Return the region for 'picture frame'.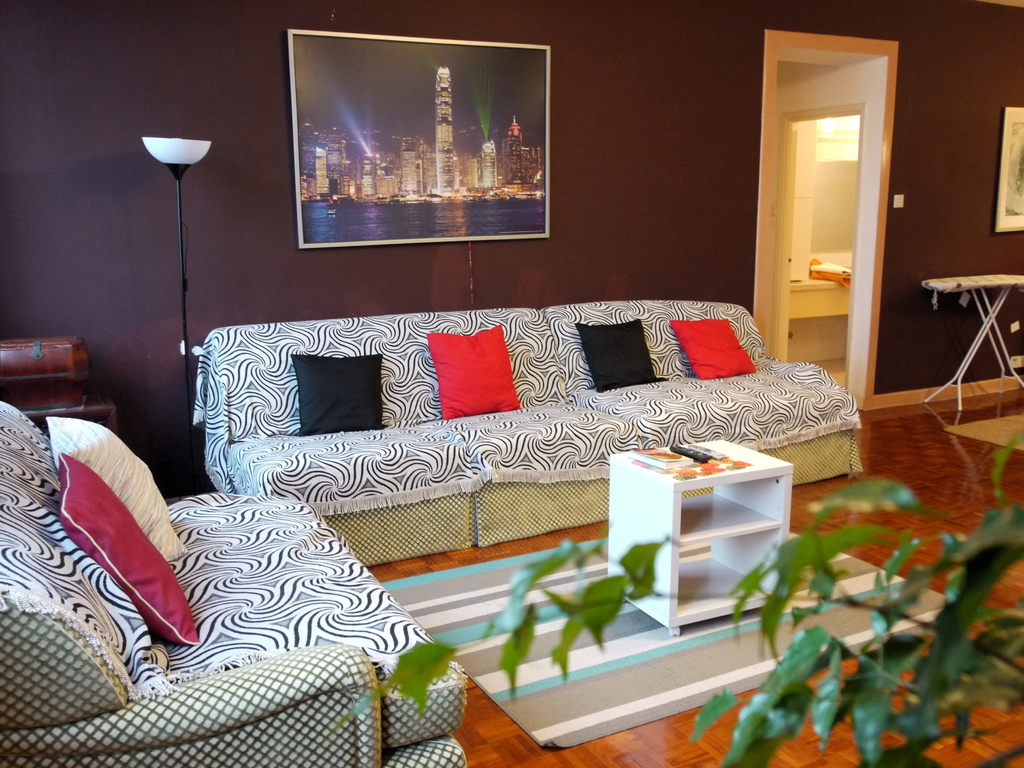
264 12 563 270.
